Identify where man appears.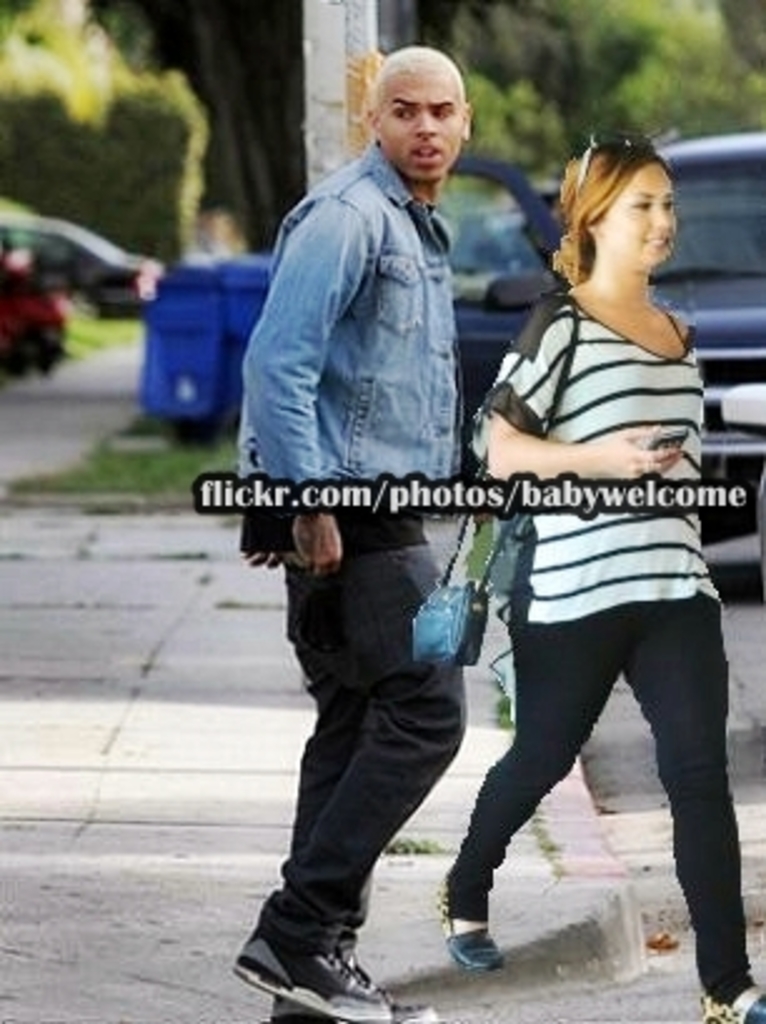
Appears at 233, 50, 468, 1021.
